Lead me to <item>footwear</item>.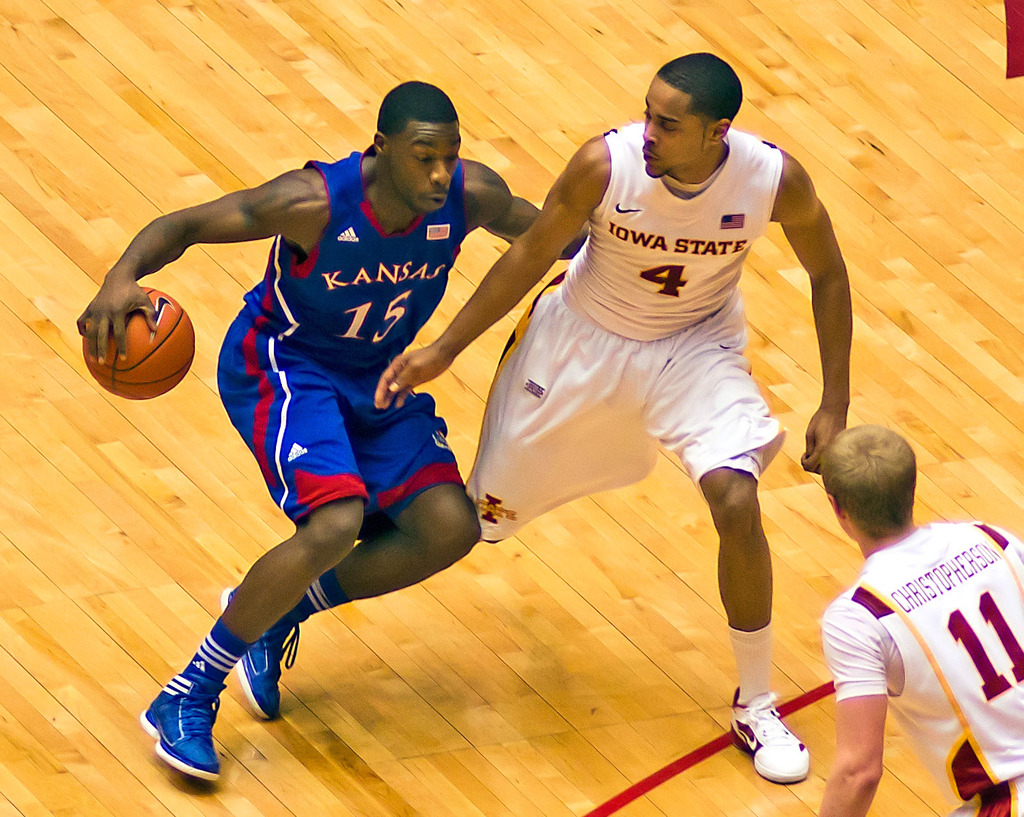
Lead to x1=734 y1=707 x2=825 y2=792.
